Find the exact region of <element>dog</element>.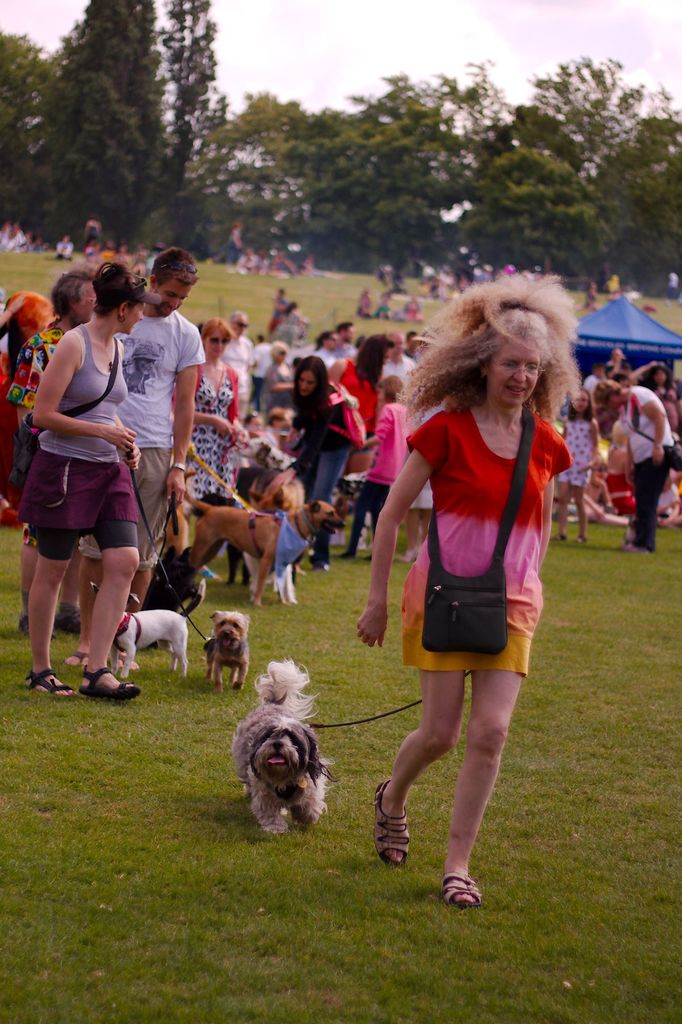
Exact region: <region>93, 577, 205, 673</region>.
